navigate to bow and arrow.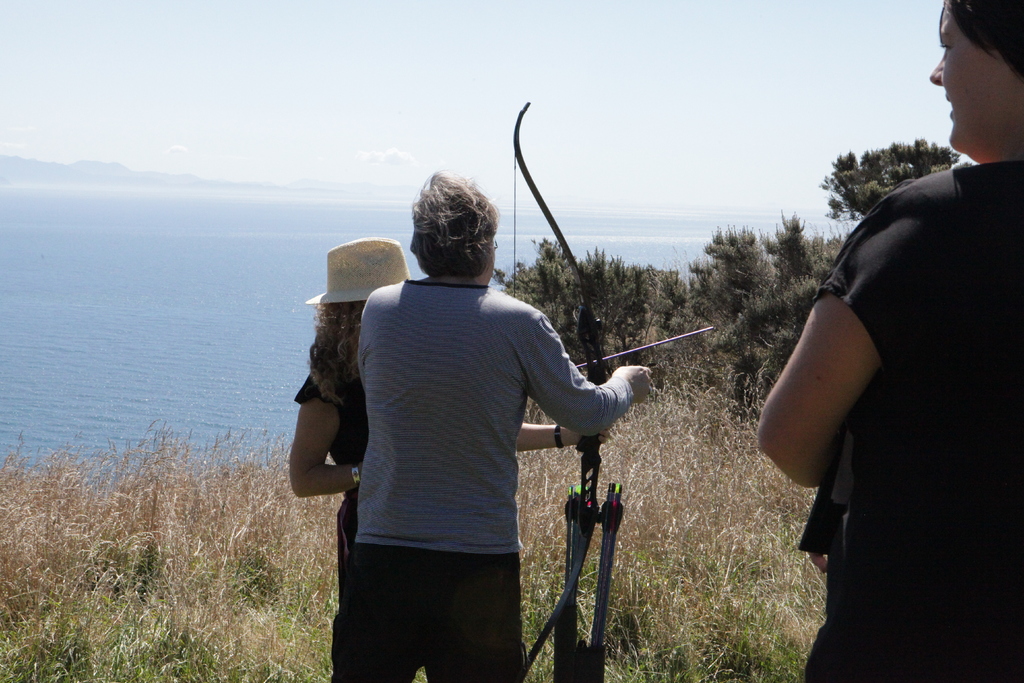
Navigation target: (505, 98, 616, 682).
